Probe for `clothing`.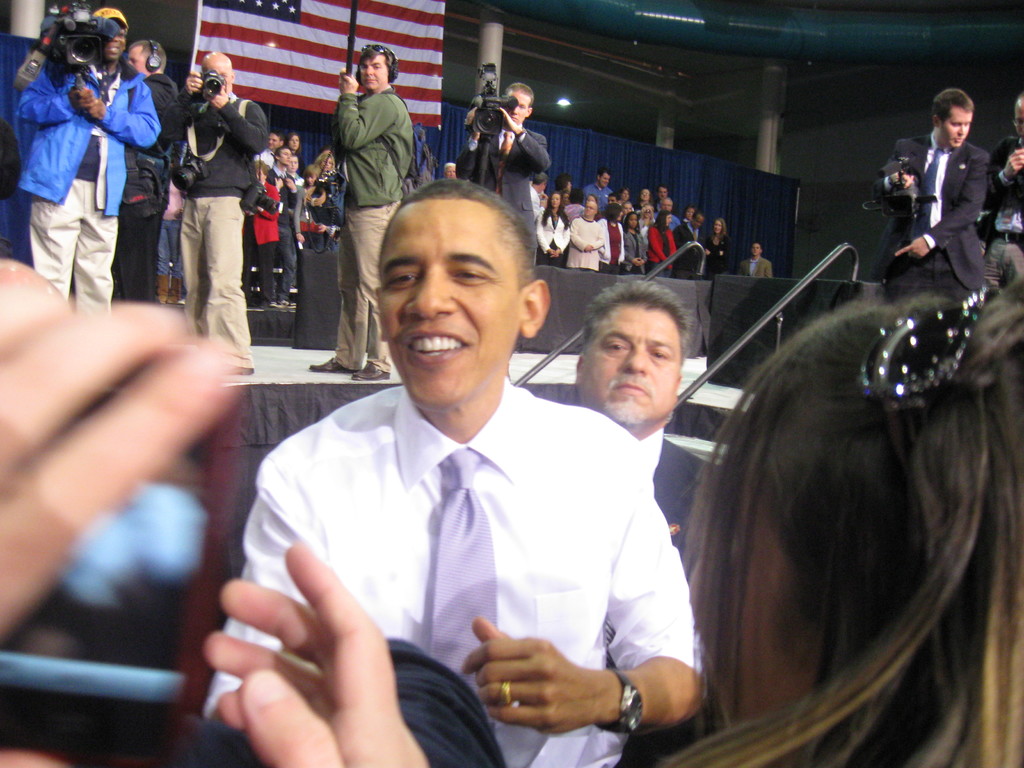
Probe result: locate(532, 216, 569, 259).
